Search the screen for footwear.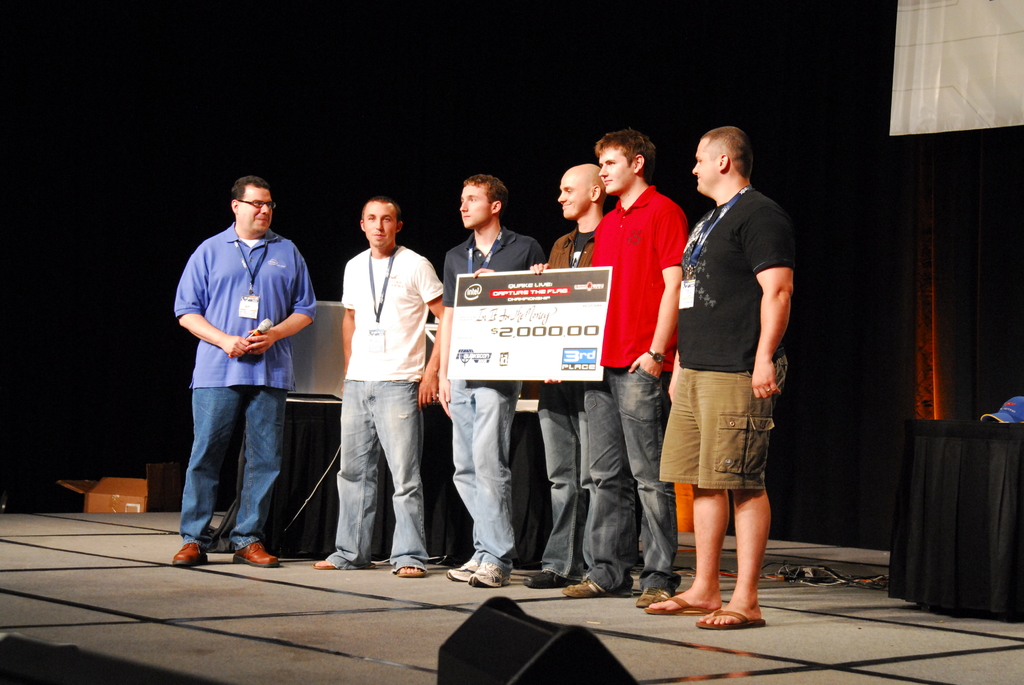
Found at <region>232, 546, 283, 572</region>.
